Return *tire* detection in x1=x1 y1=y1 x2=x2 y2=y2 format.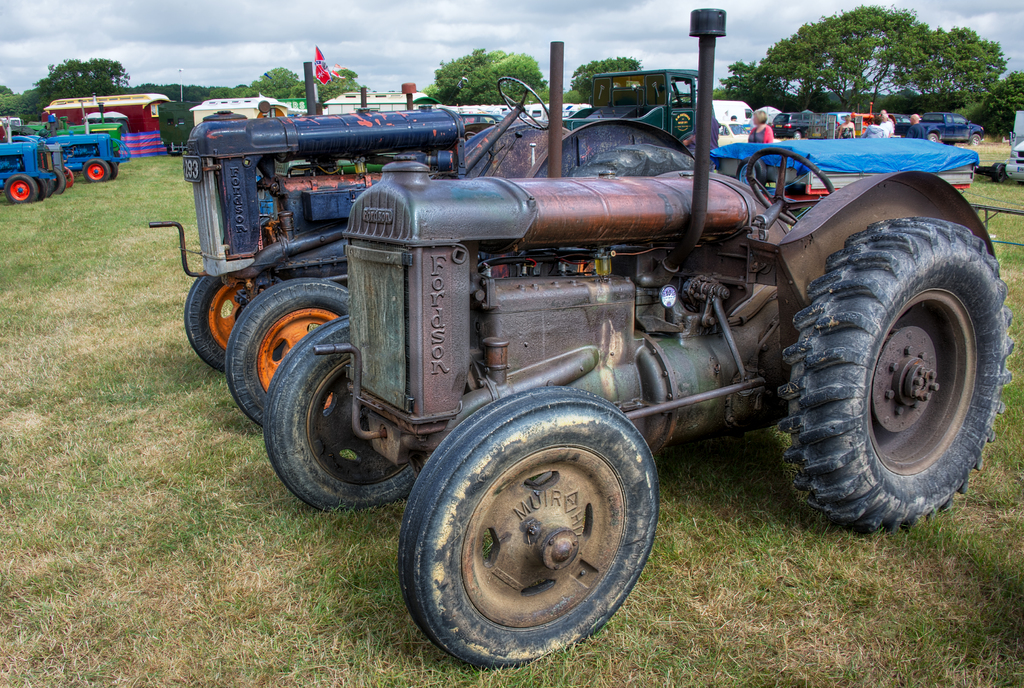
x1=265 y1=316 x2=414 y2=515.
